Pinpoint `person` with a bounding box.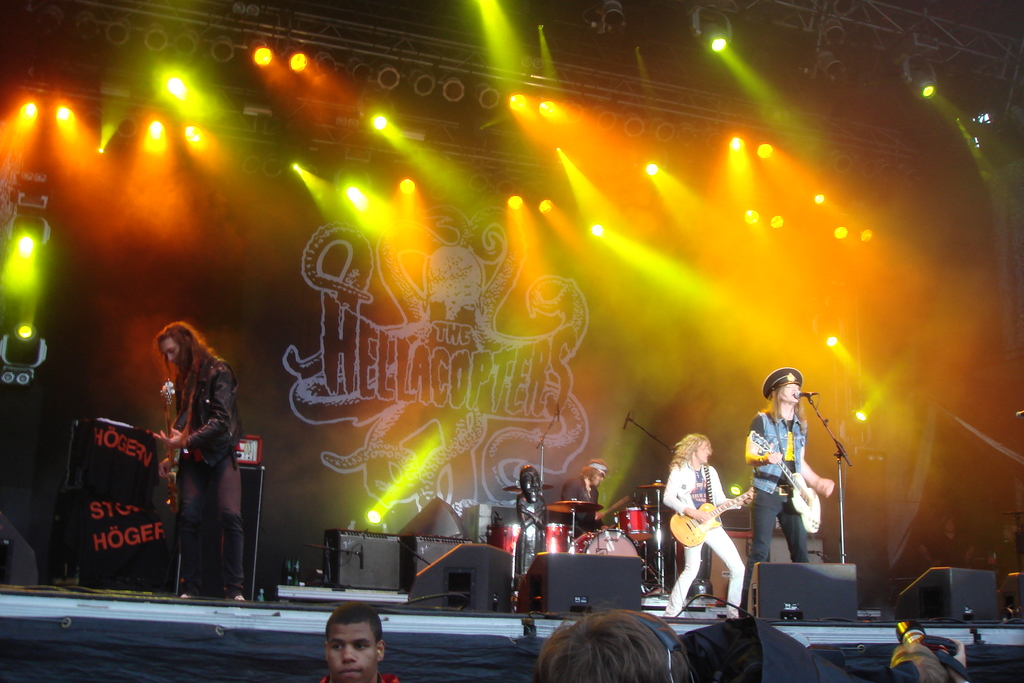
region(913, 514, 980, 565).
